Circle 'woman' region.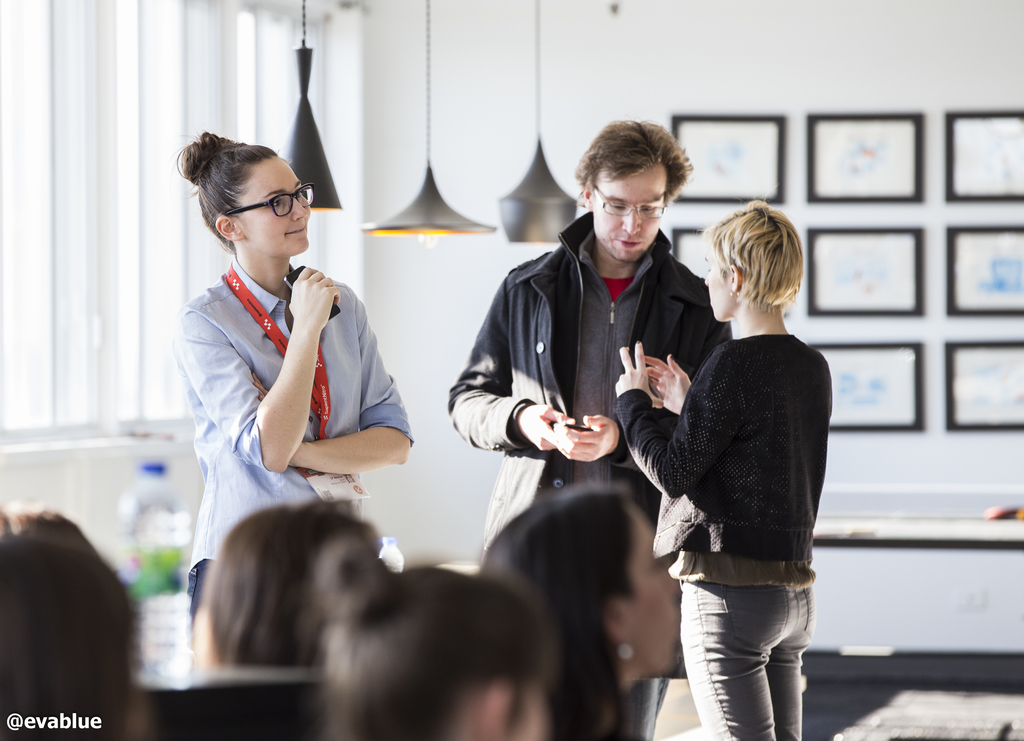
Region: bbox(614, 191, 838, 740).
